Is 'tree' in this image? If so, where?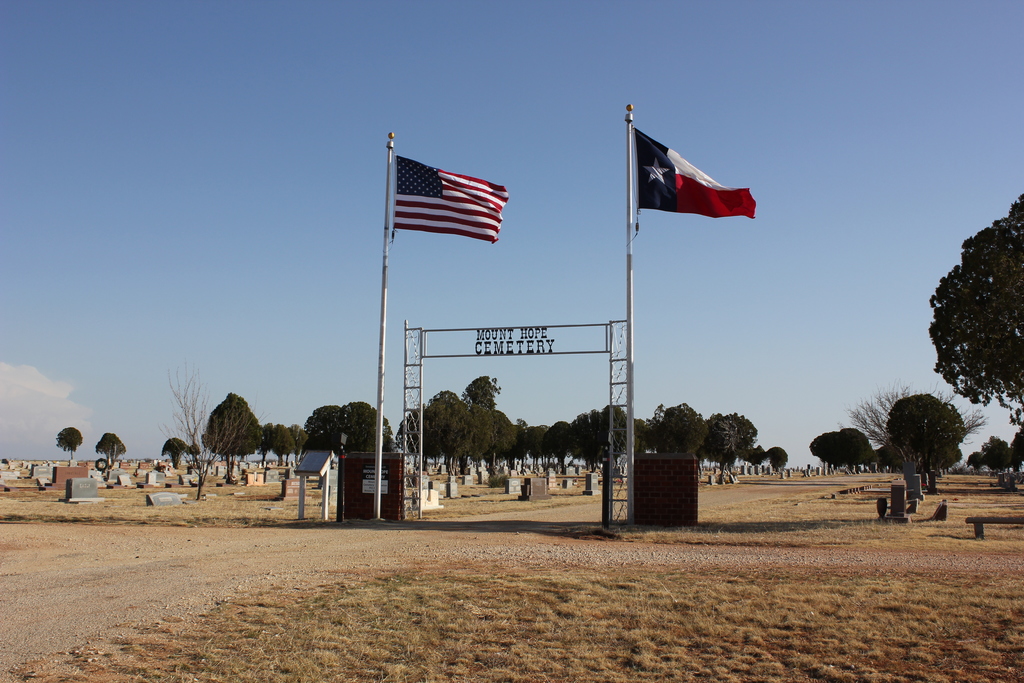
Yes, at bbox=(854, 389, 992, 477).
